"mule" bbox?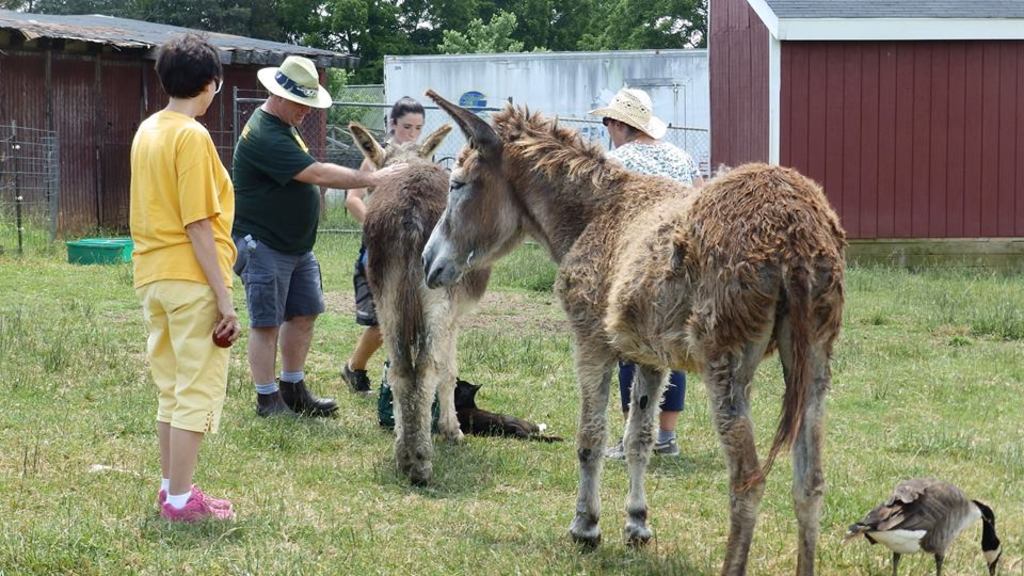
{"left": 406, "top": 51, "right": 848, "bottom": 573}
